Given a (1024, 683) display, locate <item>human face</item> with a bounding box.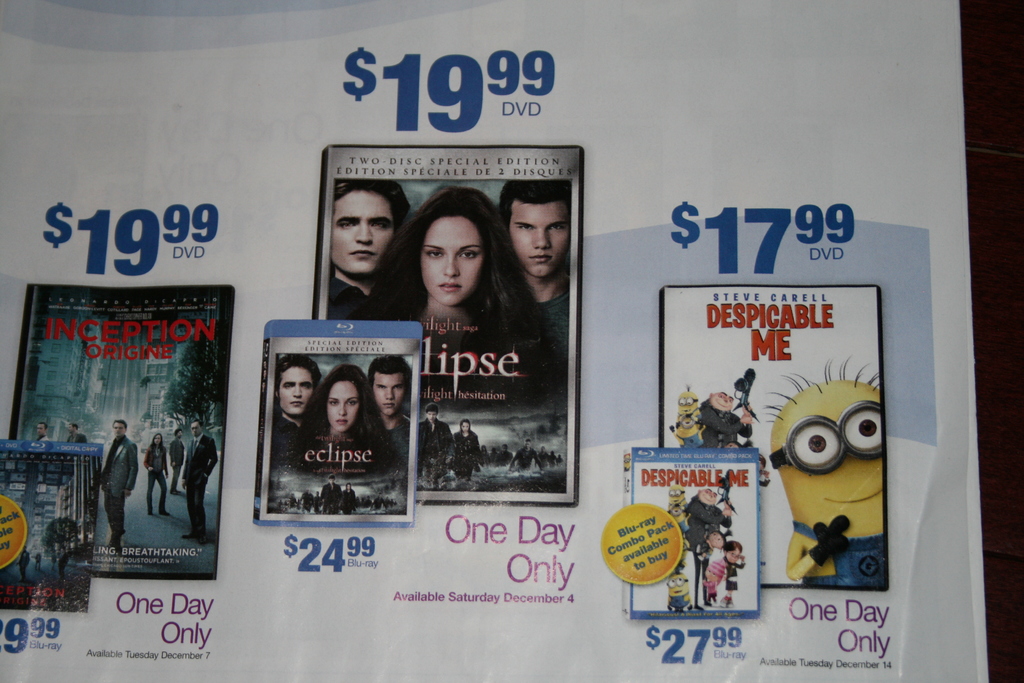
Located: bbox(323, 369, 367, 432).
